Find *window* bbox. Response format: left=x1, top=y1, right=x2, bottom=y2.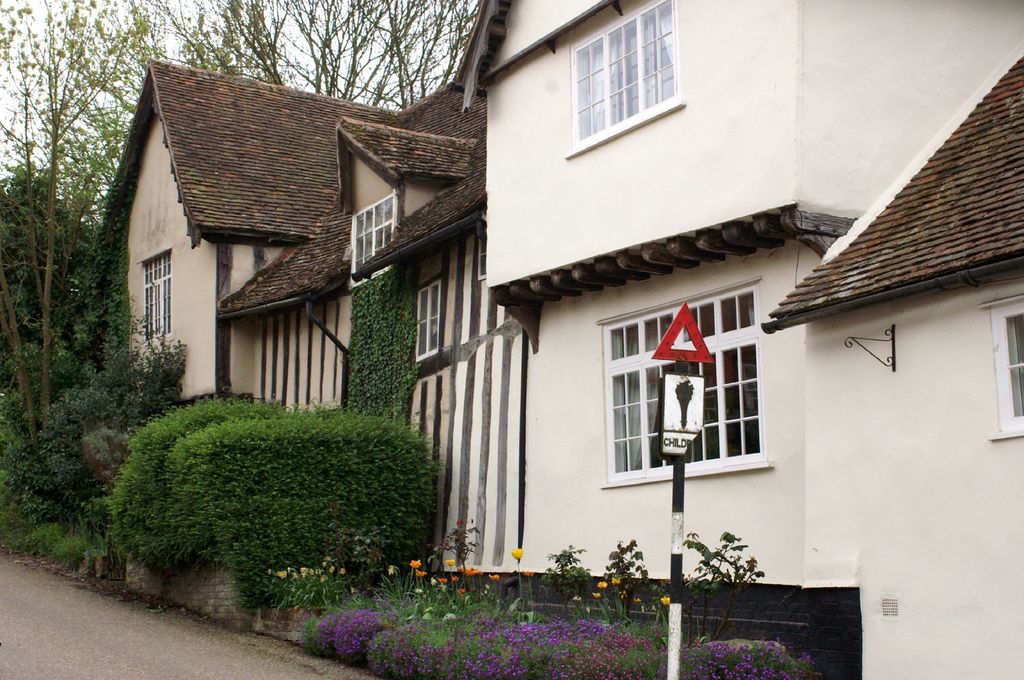
left=628, top=280, right=785, bottom=491.
